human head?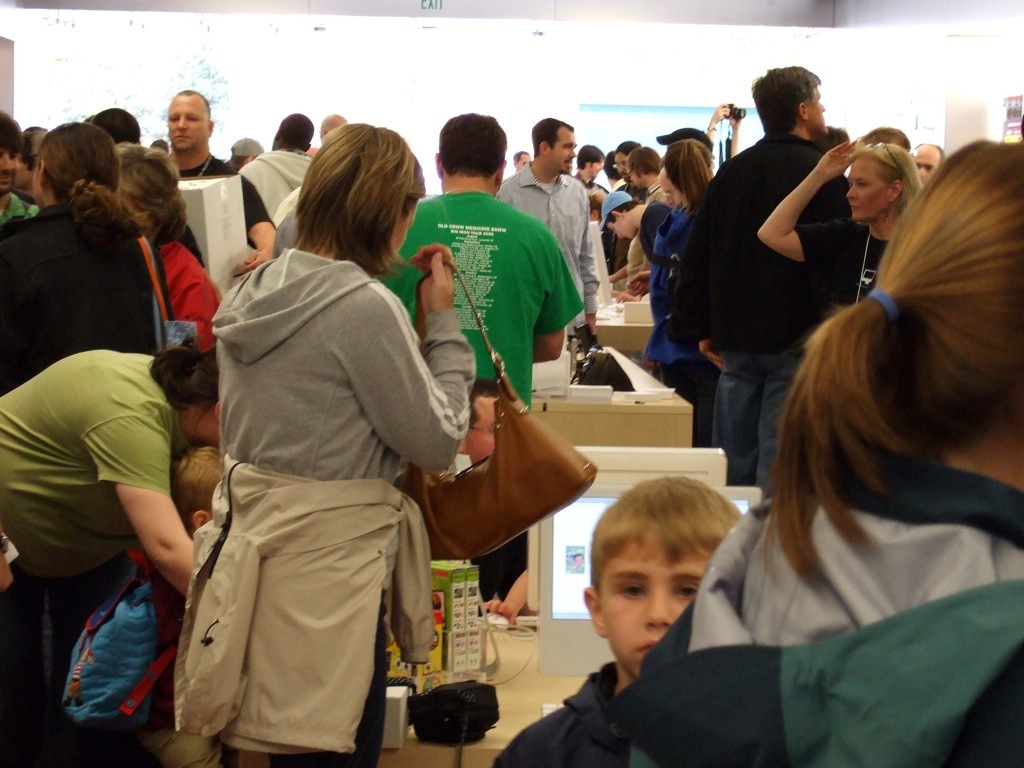
select_region(579, 473, 742, 683)
